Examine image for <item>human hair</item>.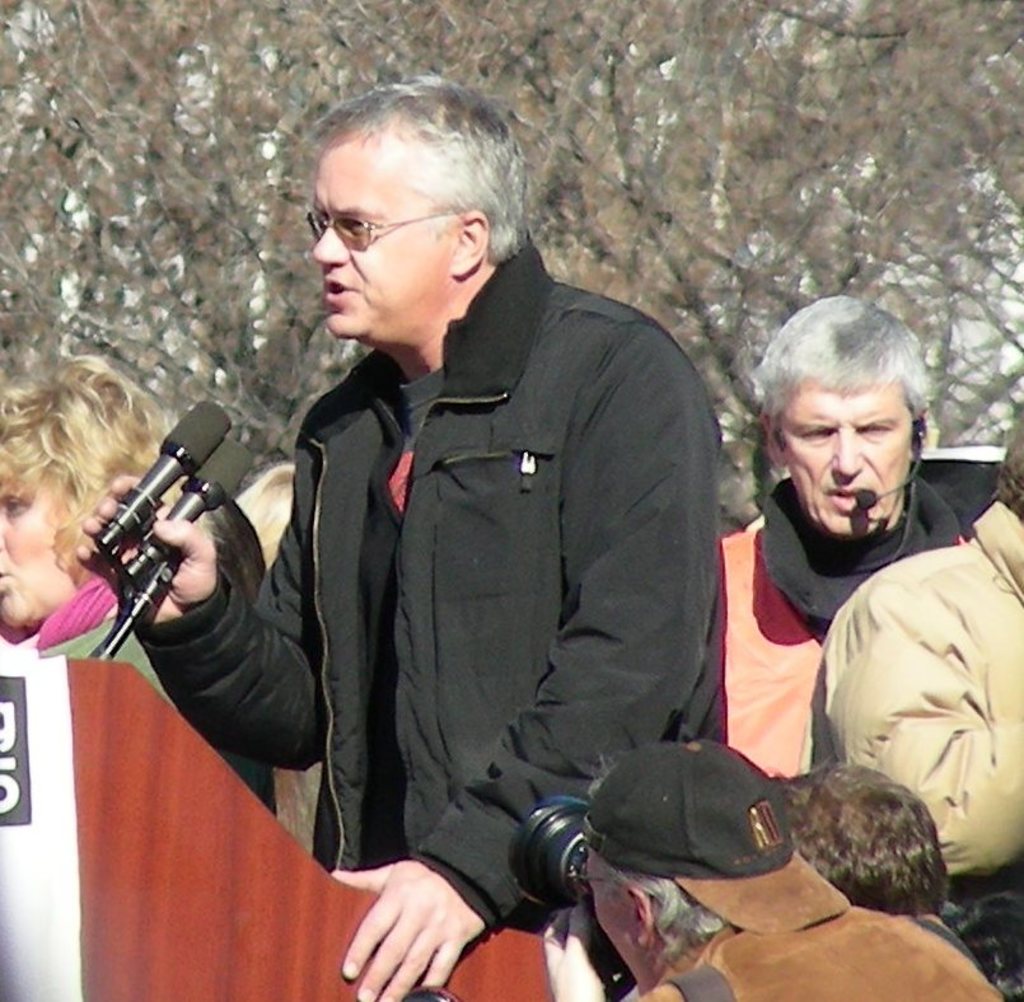
Examination result: region(995, 397, 1023, 511).
